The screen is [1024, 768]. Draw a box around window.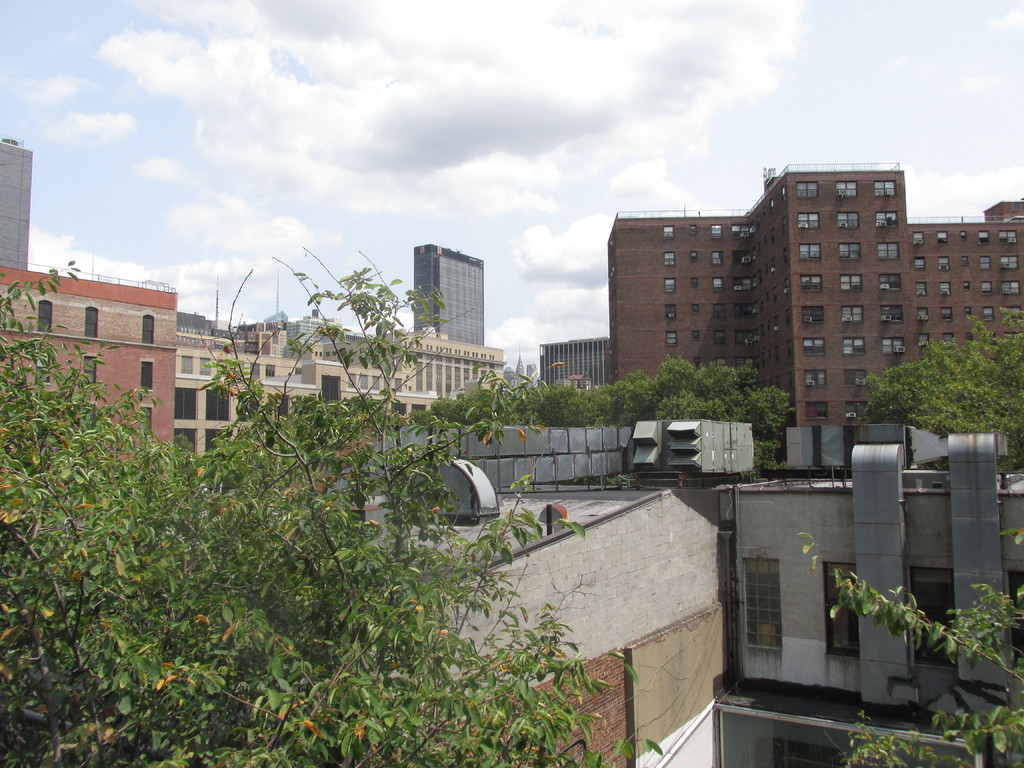
<box>915,281,926,296</box>.
